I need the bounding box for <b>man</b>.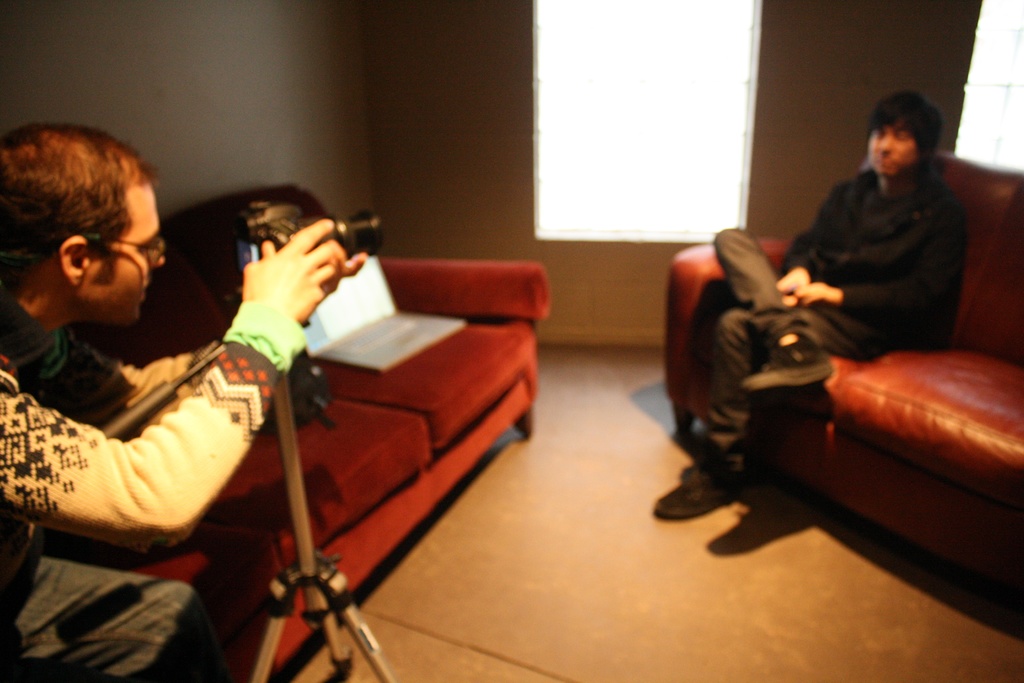
Here it is: rect(705, 99, 996, 532).
